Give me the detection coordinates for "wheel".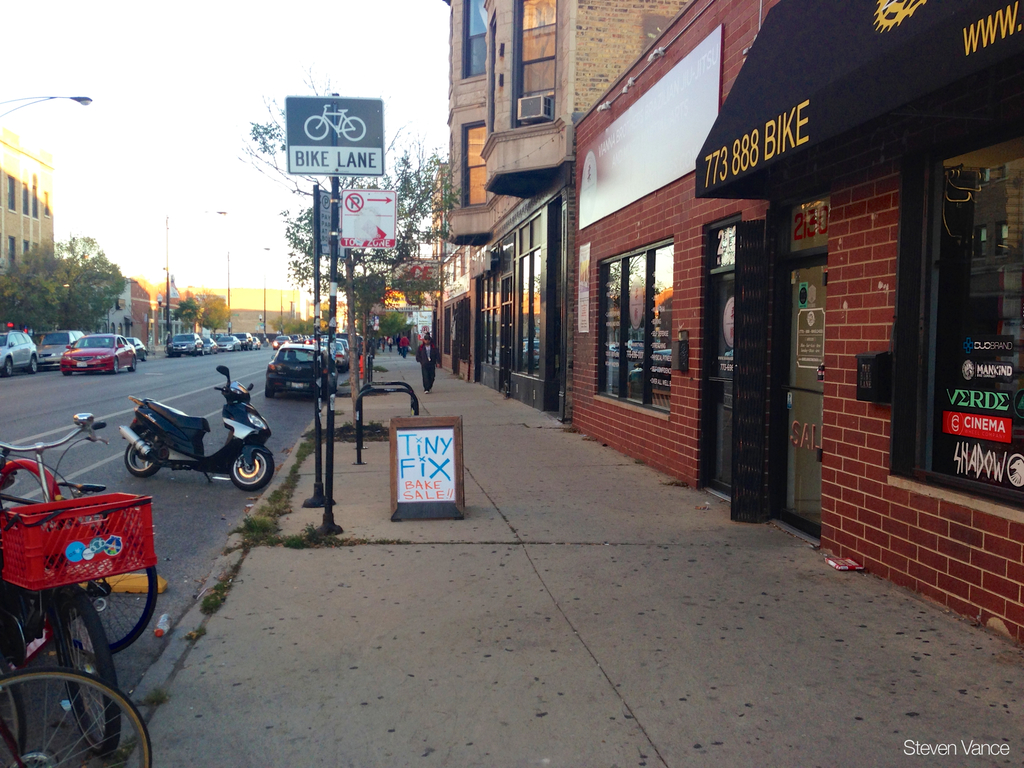
x1=128, y1=357, x2=137, y2=376.
